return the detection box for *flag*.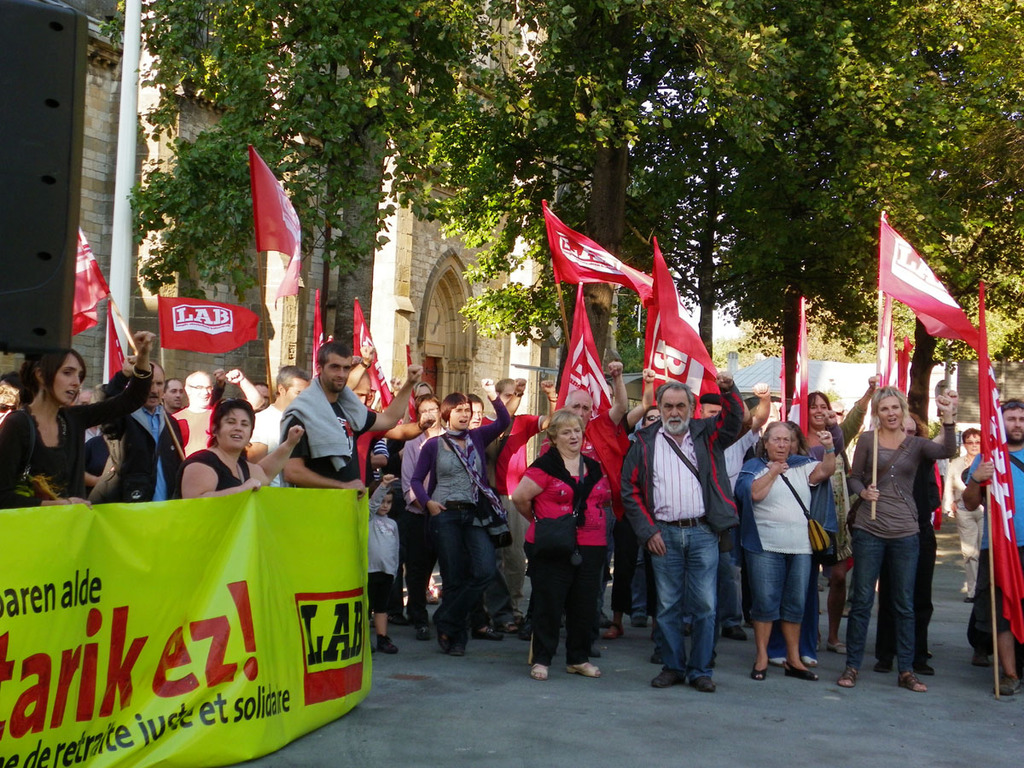
[left=103, top=297, right=128, bottom=387].
